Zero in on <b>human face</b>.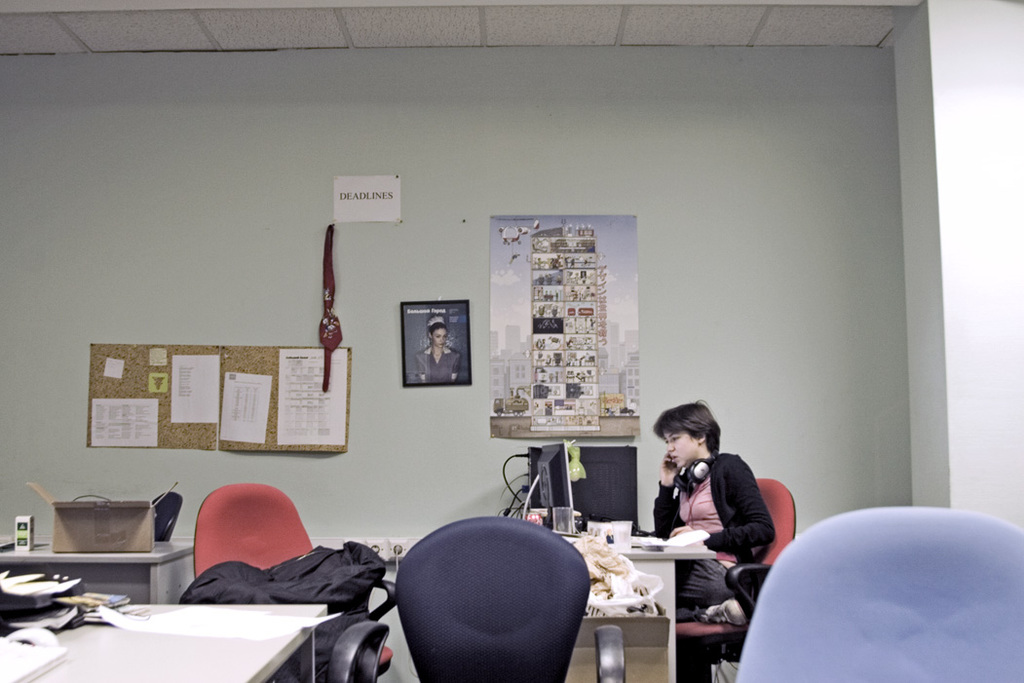
Zeroed in: 660/429/697/466.
